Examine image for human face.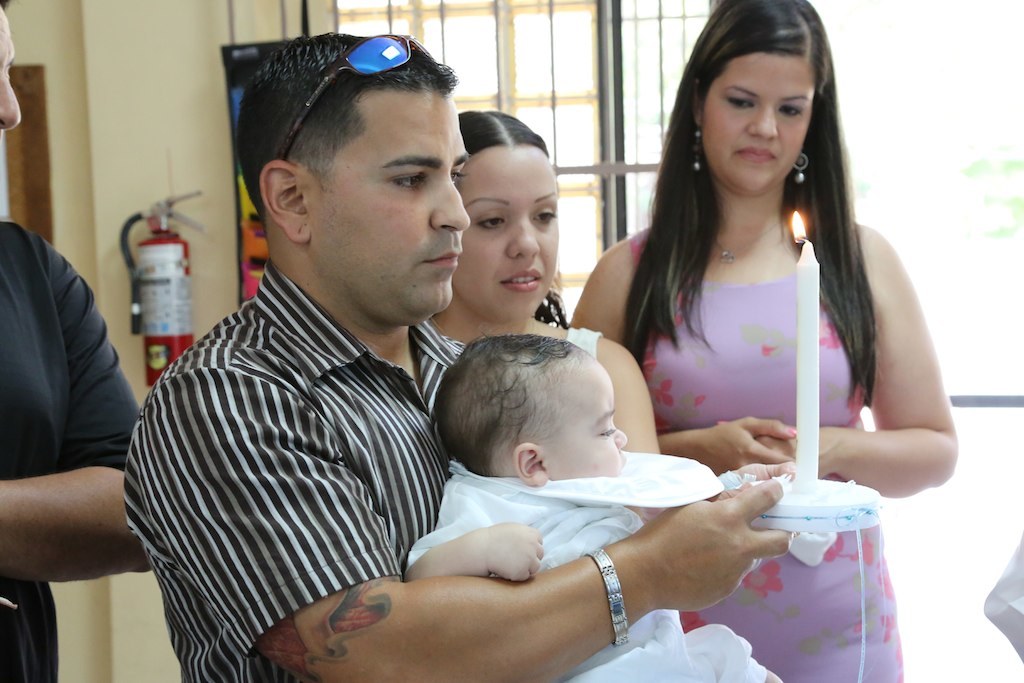
Examination result: {"x1": 545, "y1": 374, "x2": 626, "y2": 481}.
